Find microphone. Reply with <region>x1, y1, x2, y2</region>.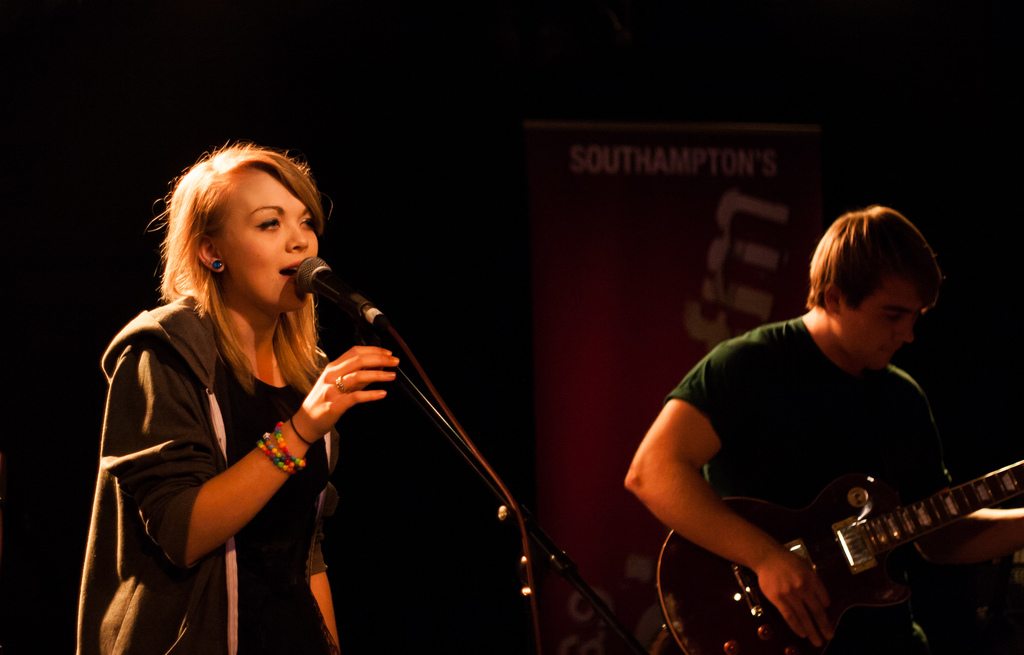
<region>297, 256, 383, 326</region>.
